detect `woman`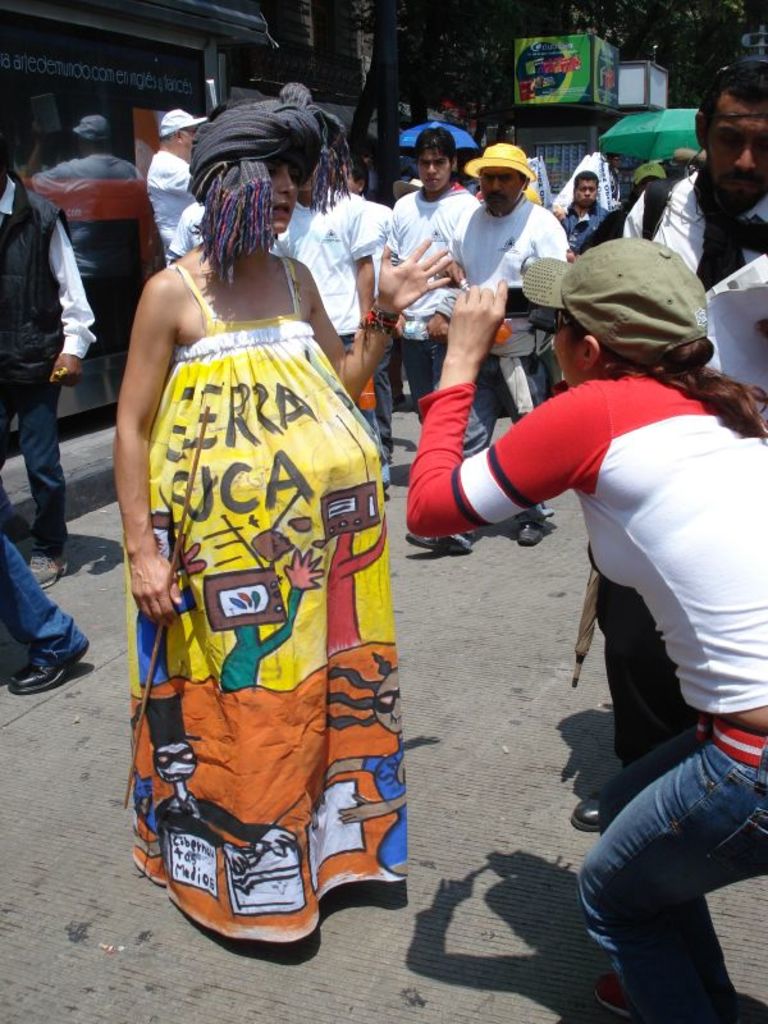
(399, 232, 767, 1023)
